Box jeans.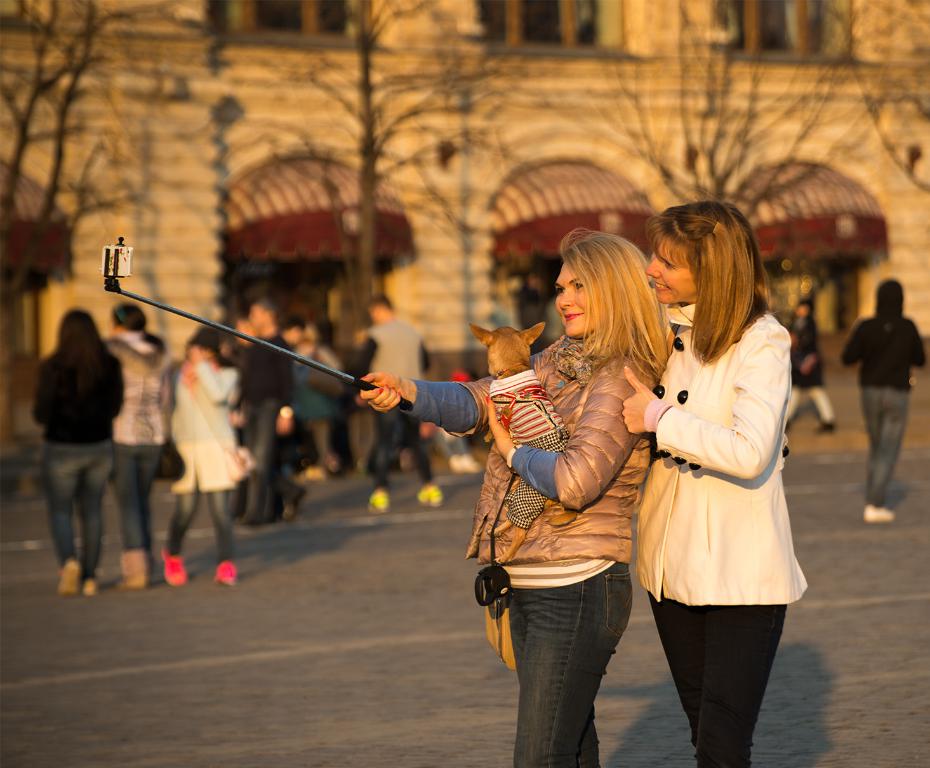
bbox=[118, 446, 160, 549].
